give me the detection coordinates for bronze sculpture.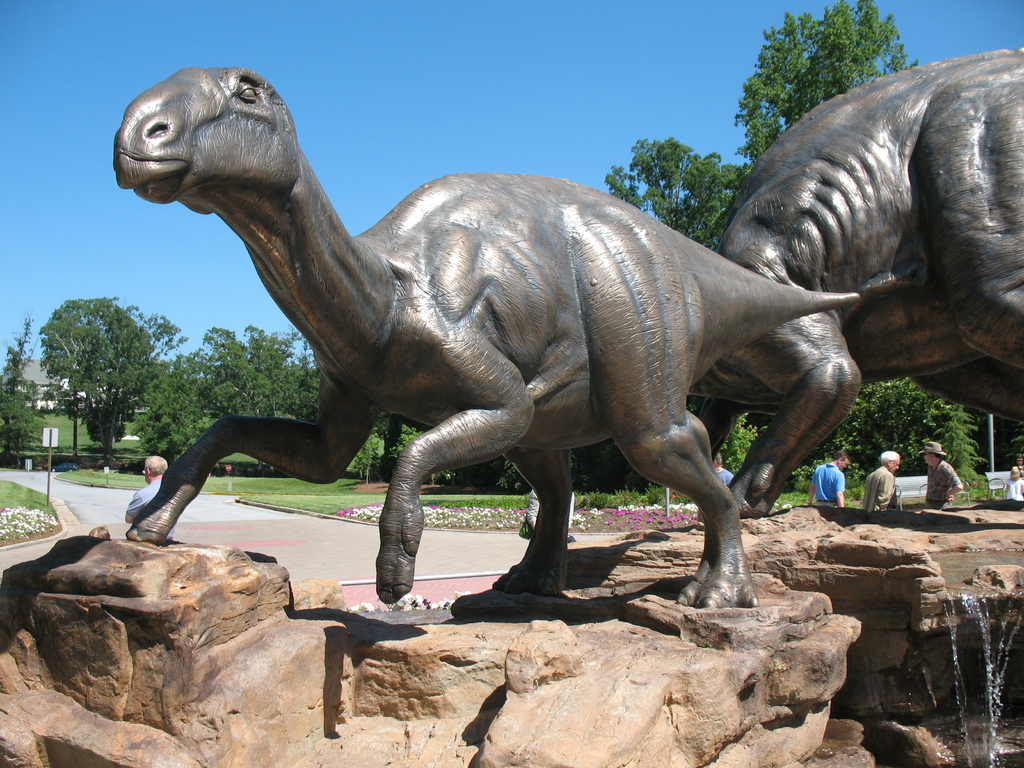
l=107, t=62, r=858, b=618.
